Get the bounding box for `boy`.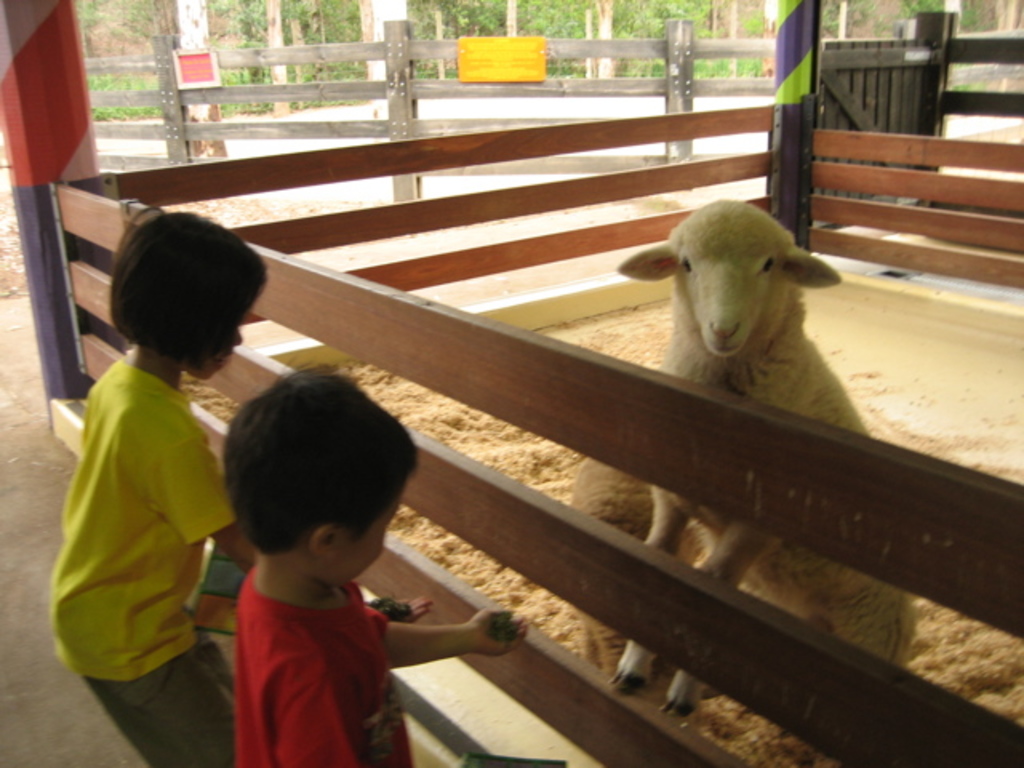
BBox(230, 368, 536, 766).
